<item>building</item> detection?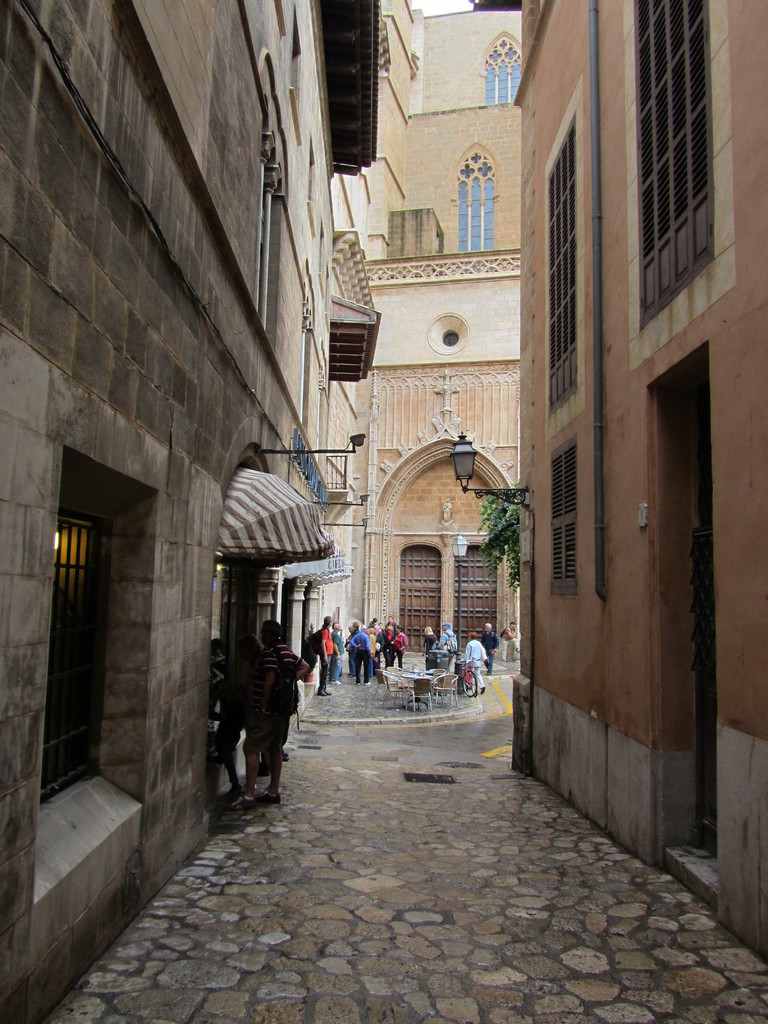
l=330, t=0, r=524, b=657
